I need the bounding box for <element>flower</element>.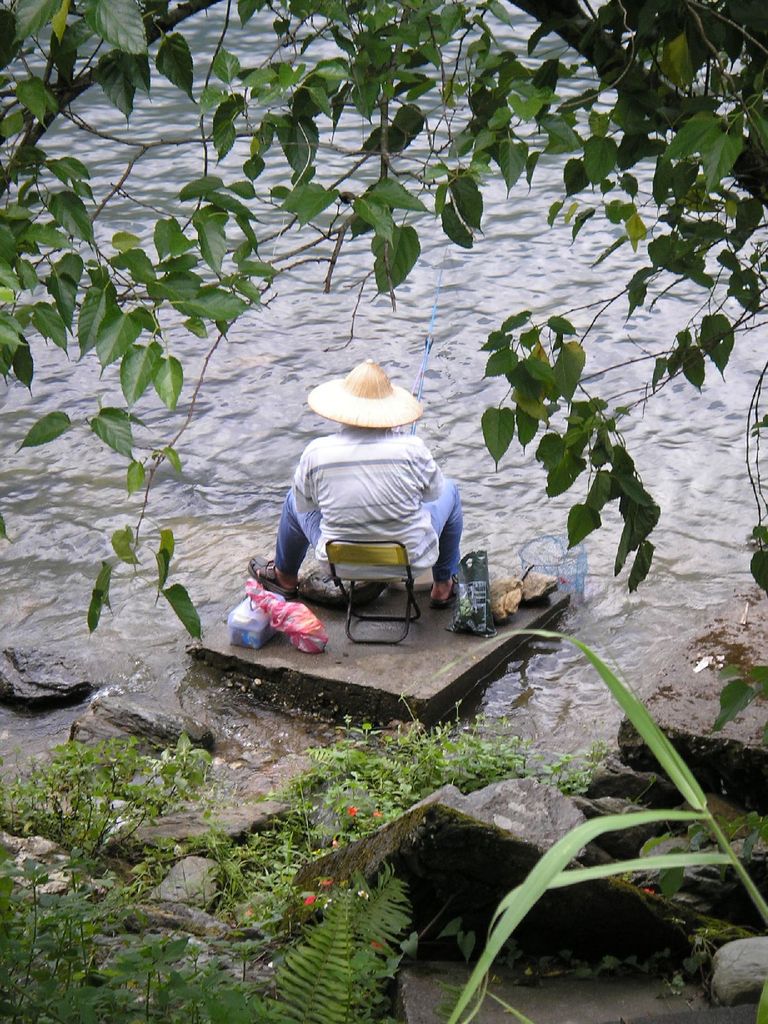
Here it is: region(303, 891, 317, 907).
